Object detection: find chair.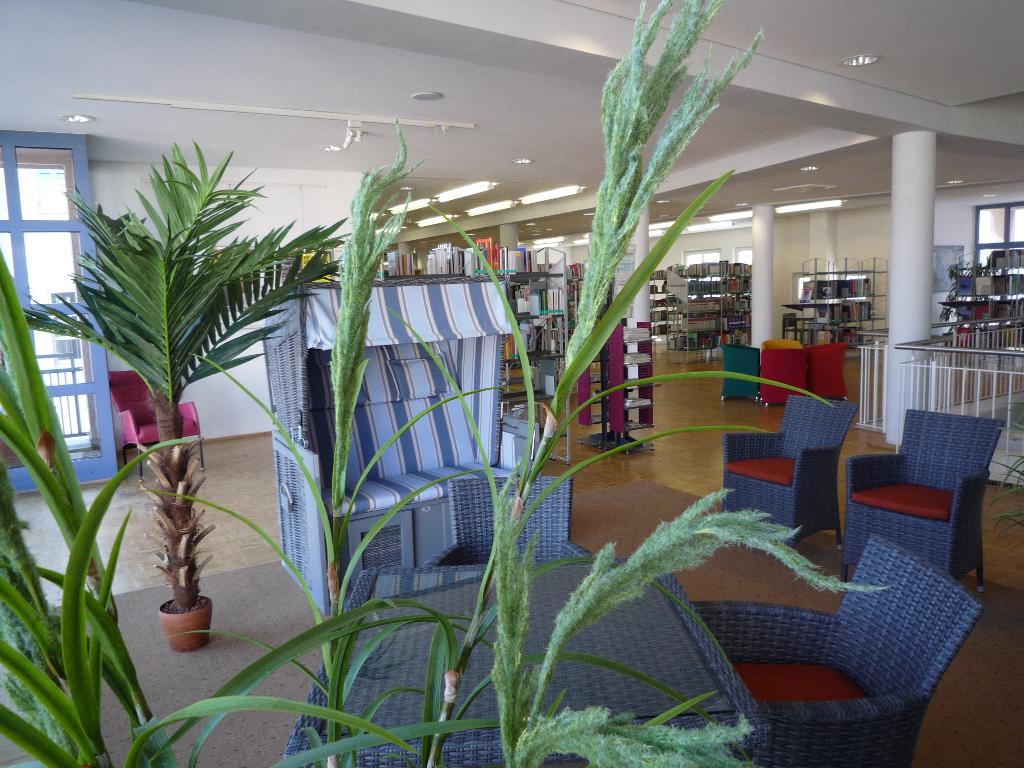
rect(719, 390, 860, 541).
